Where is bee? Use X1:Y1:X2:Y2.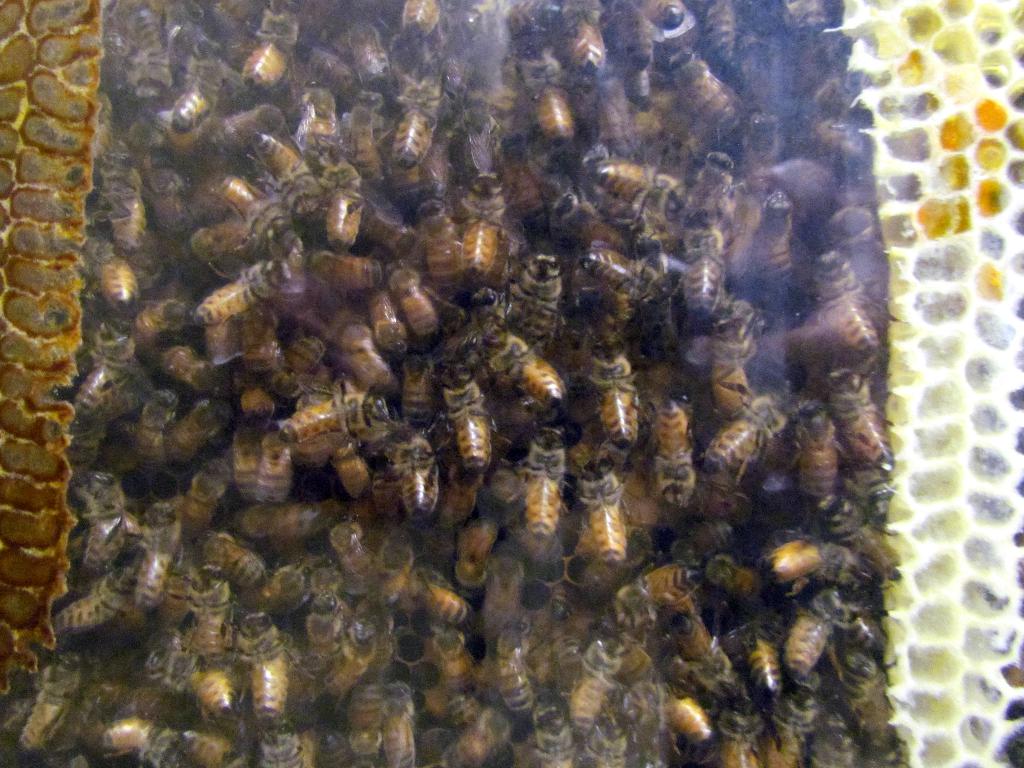
783:390:860:502.
